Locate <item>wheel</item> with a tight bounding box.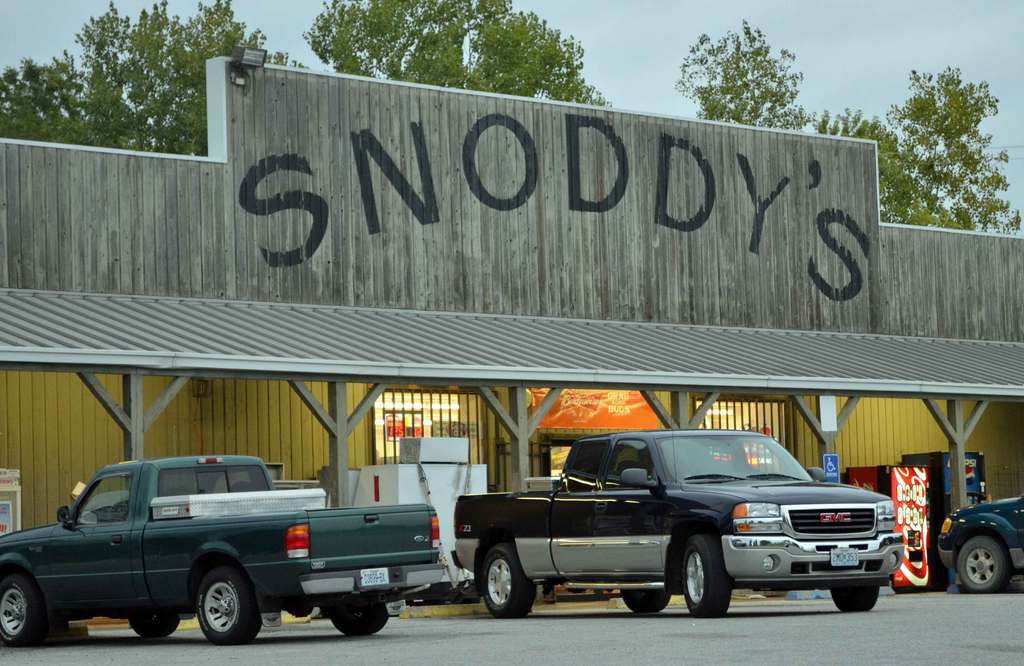
<region>622, 590, 669, 611</region>.
